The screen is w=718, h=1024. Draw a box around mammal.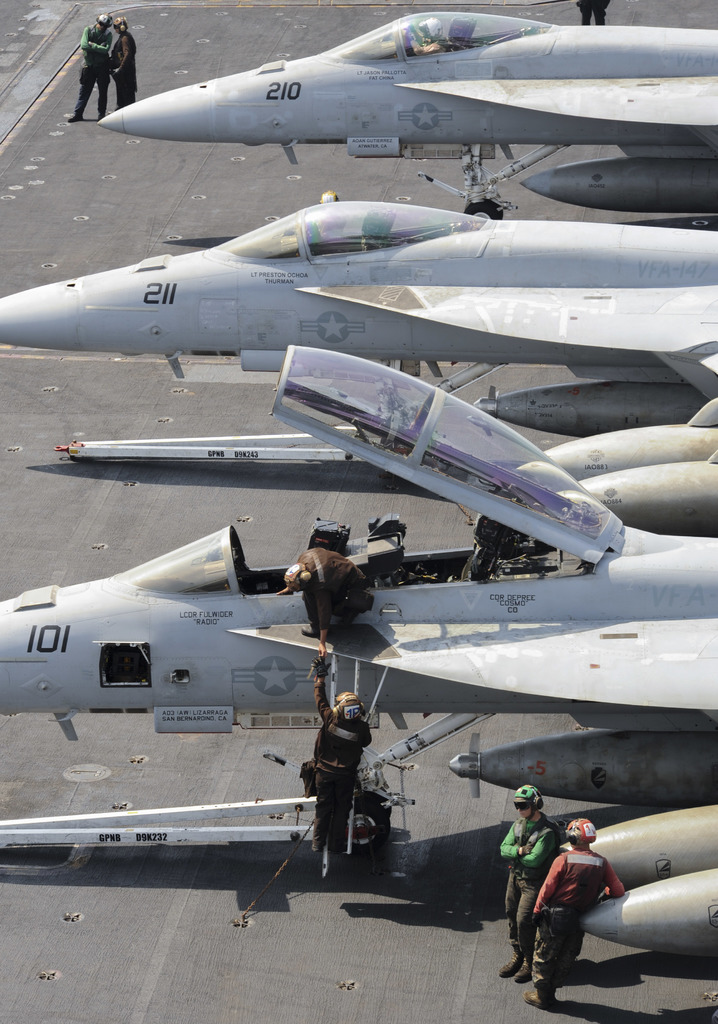
(x1=497, y1=785, x2=555, y2=986).
